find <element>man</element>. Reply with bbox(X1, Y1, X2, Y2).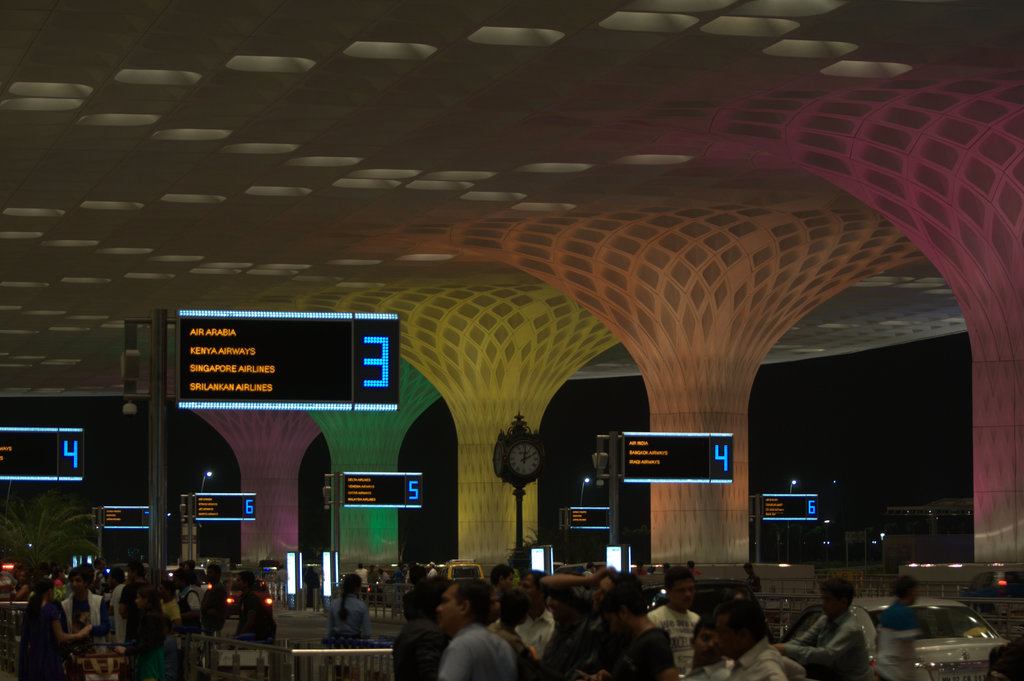
bbox(154, 580, 181, 636).
